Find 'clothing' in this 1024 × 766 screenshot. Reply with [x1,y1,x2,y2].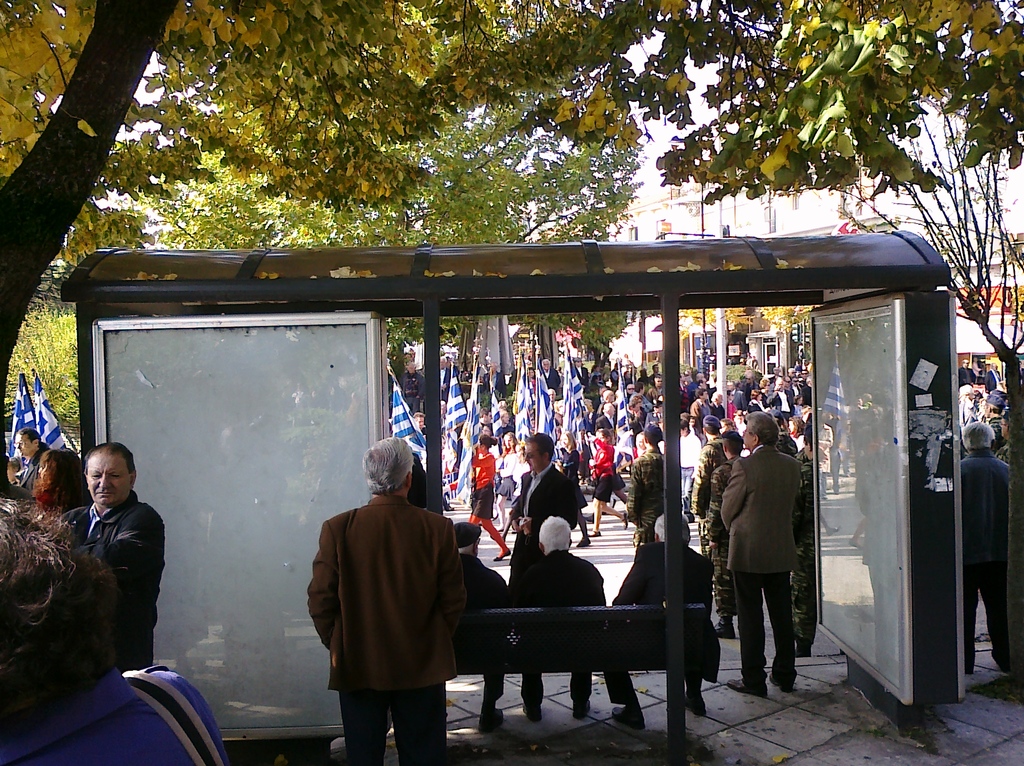
[964,444,1010,665].
